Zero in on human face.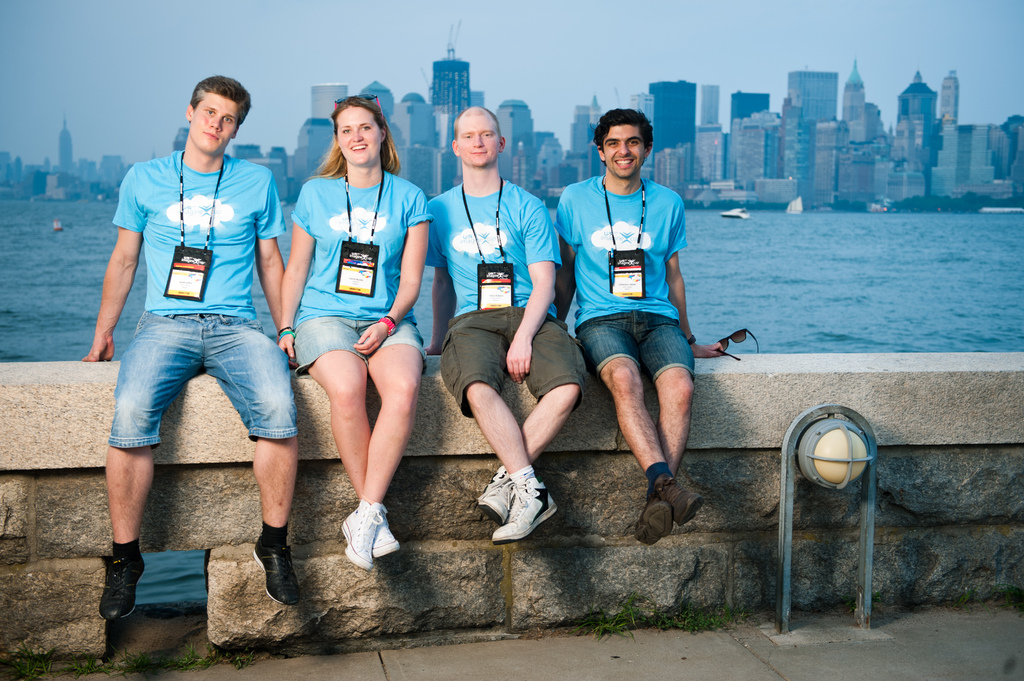
Zeroed in: bbox=[459, 118, 498, 159].
